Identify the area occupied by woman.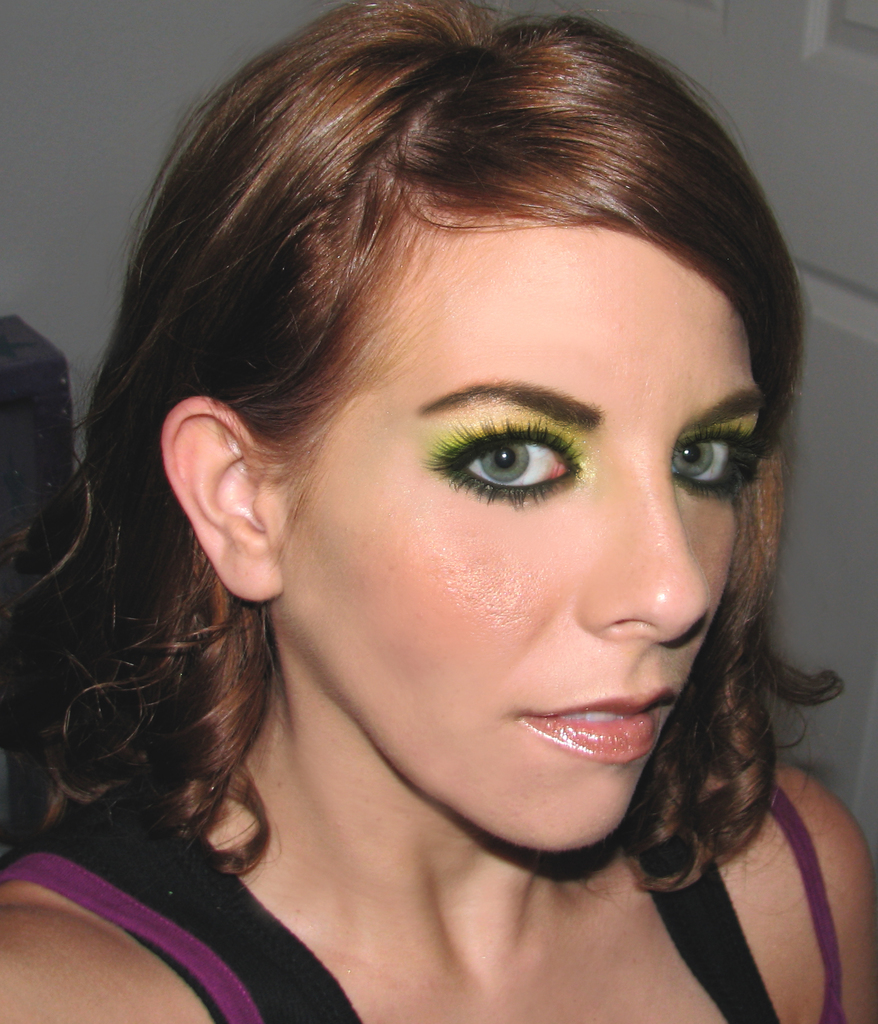
Area: 10/14/877/1023.
